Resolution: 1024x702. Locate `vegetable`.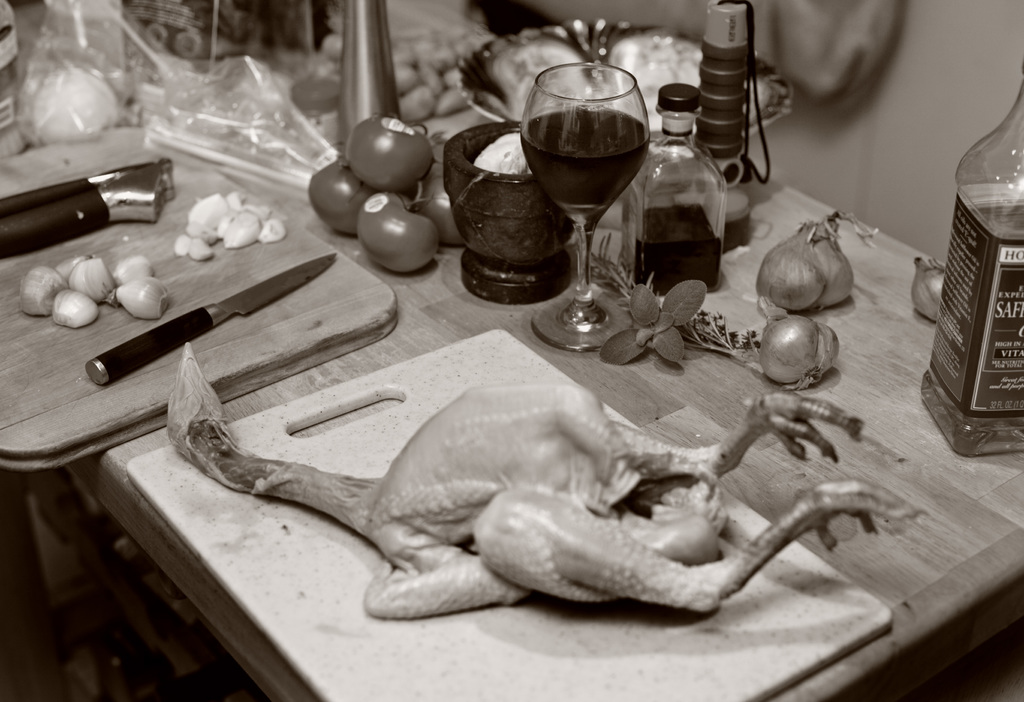
left=909, top=254, right=948, bottom=327.
